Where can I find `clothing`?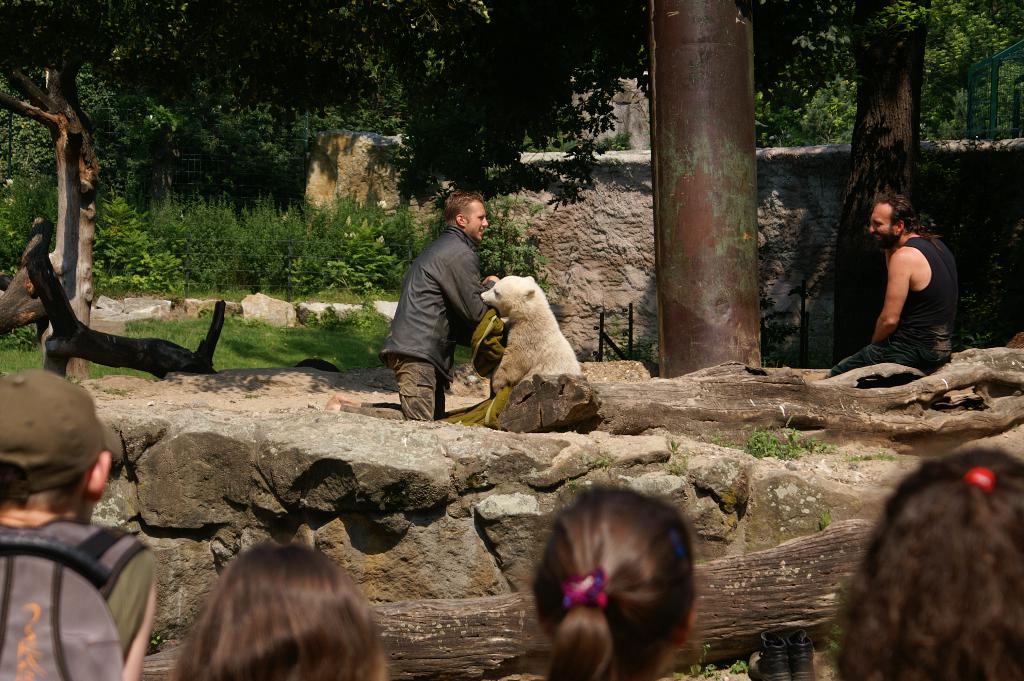
You can find it at 827,238,961,375.
